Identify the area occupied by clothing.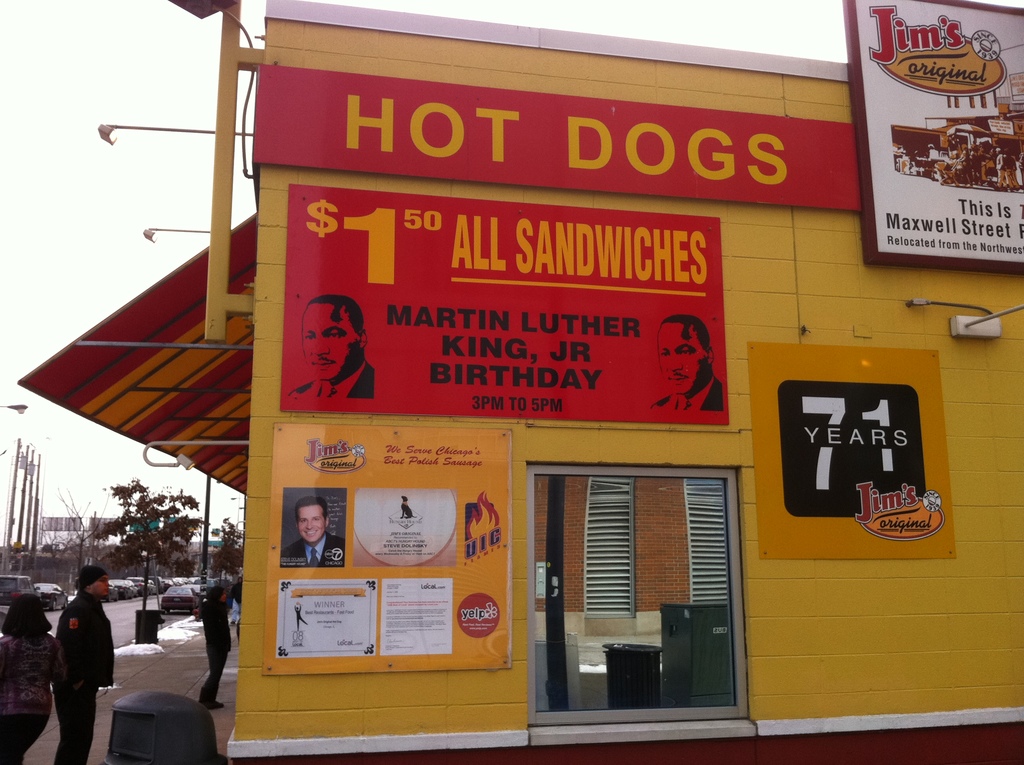
Area: region(0, 633, 67, 764).
